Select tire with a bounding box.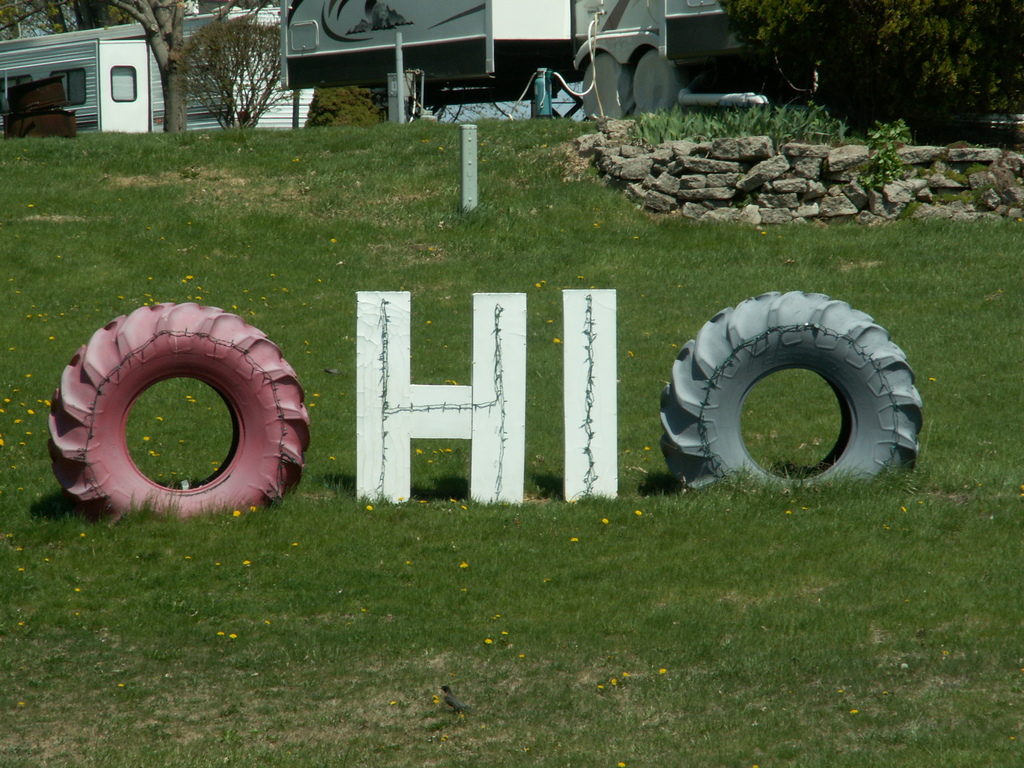
detection(656, 293, 928, 490).
